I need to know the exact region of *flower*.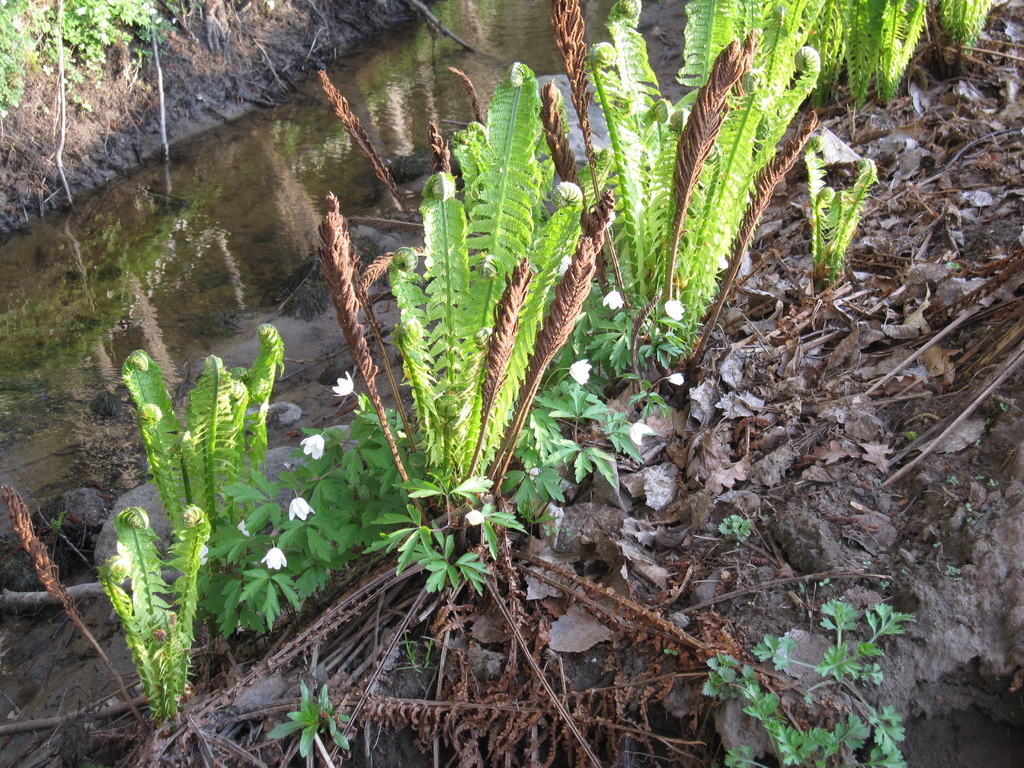
Region: {"x1": 289, "y1": 495, "x2": 312, "y2": 522}.
